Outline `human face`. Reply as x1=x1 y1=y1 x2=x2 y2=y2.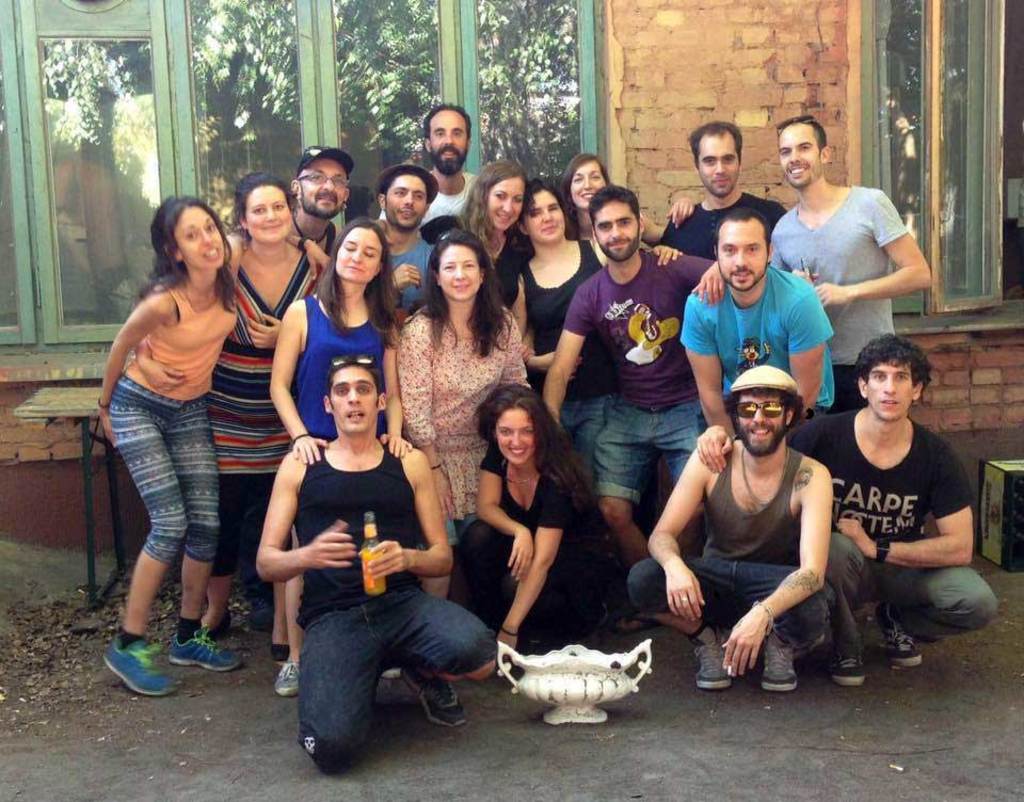
x1=567 y1=157 x2=606 y2=209.
